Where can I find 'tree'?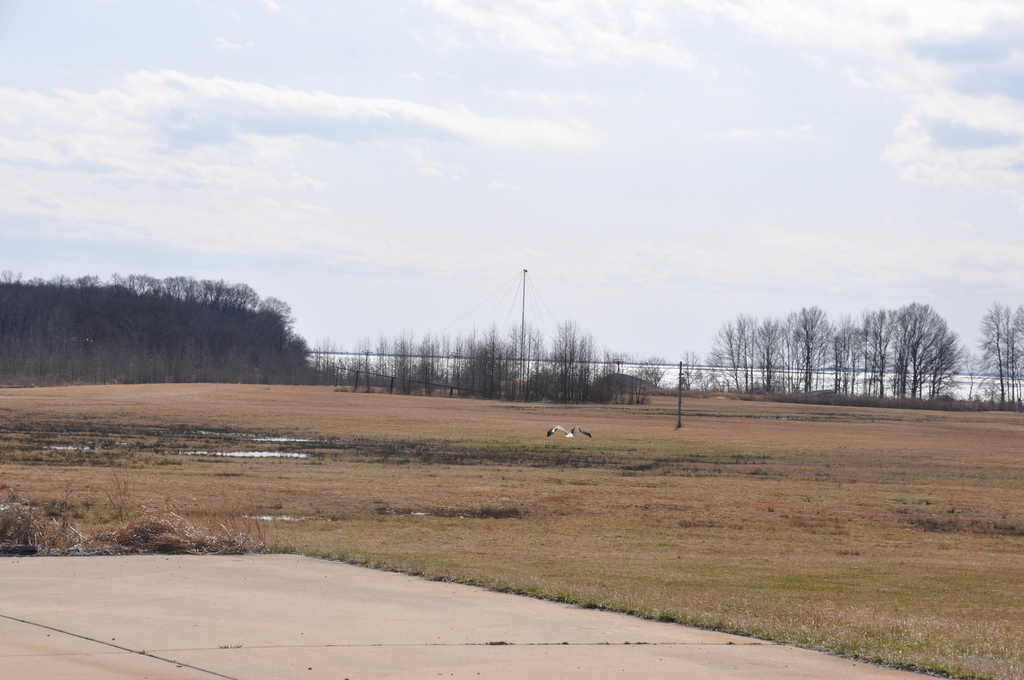
You can find it at (976, 301, 1008, 403).
